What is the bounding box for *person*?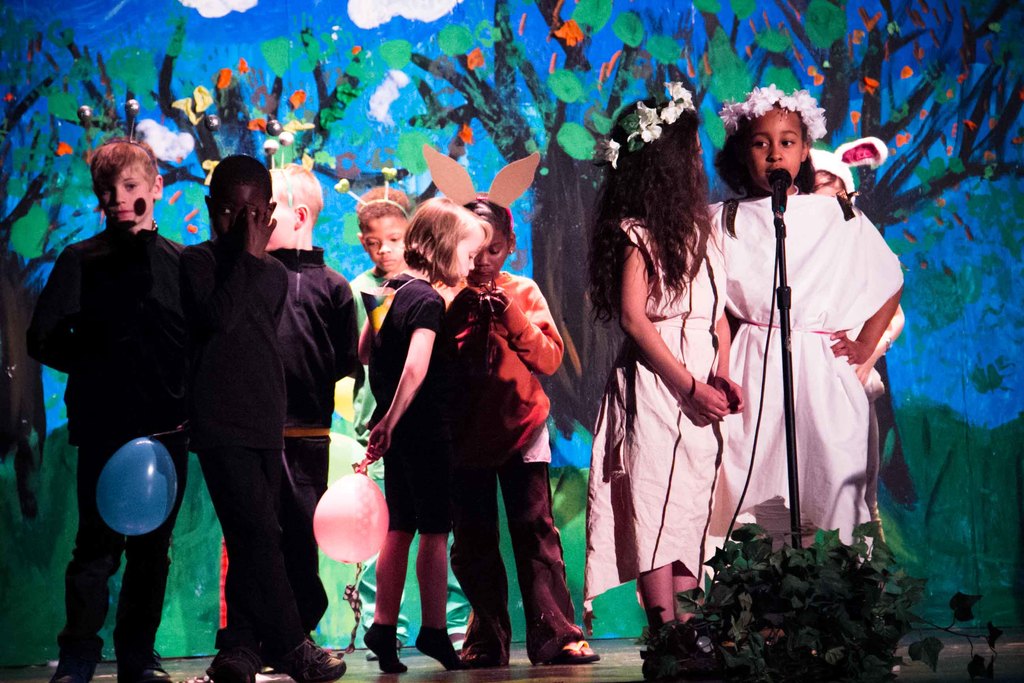
{"left": 20, "top": 131, "right": 191, "bottom": 678}.
